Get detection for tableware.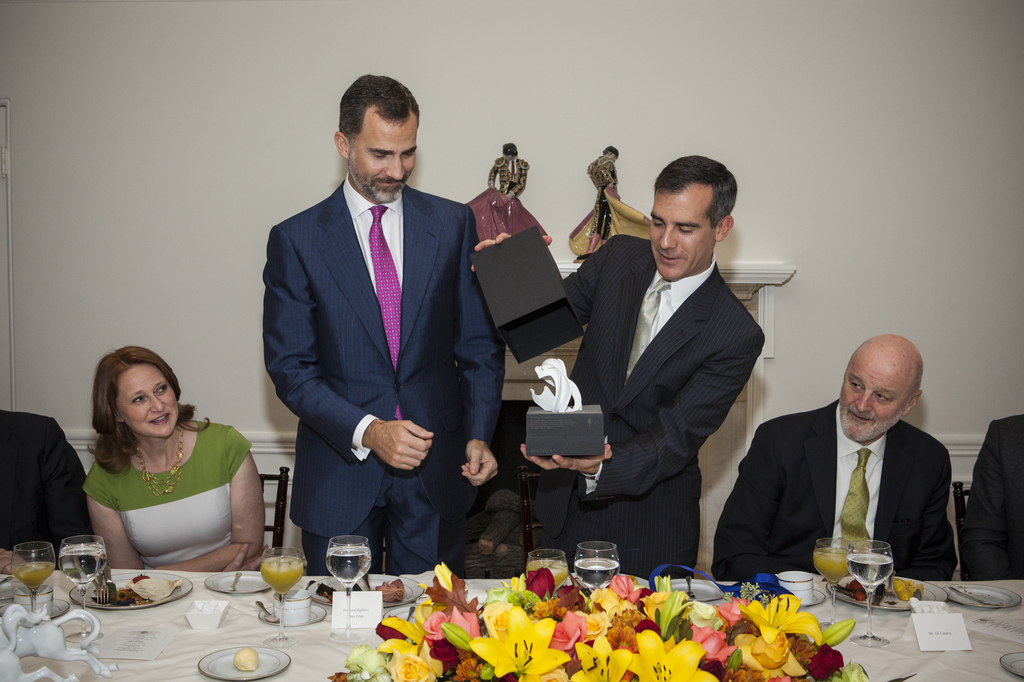
Detection: left=573, top=537, right=619, bottom=591.
